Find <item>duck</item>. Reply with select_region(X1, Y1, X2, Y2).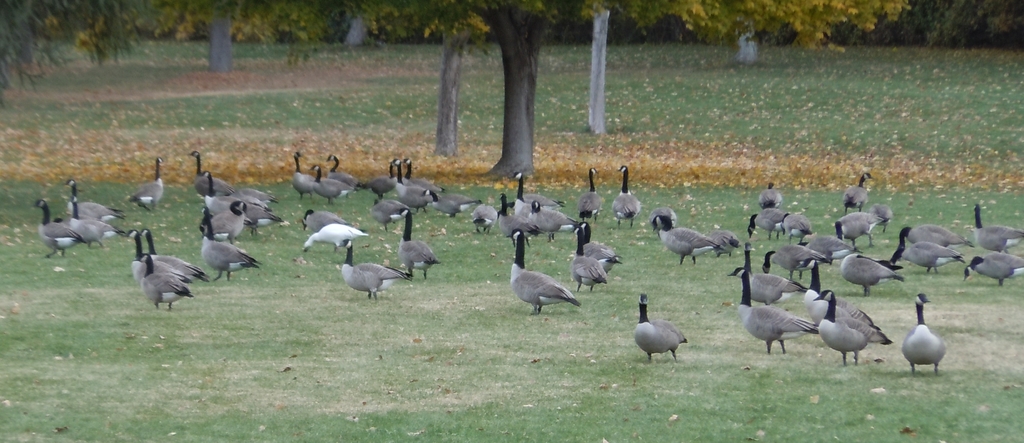
select_region(968, 249, 1023, 285).
